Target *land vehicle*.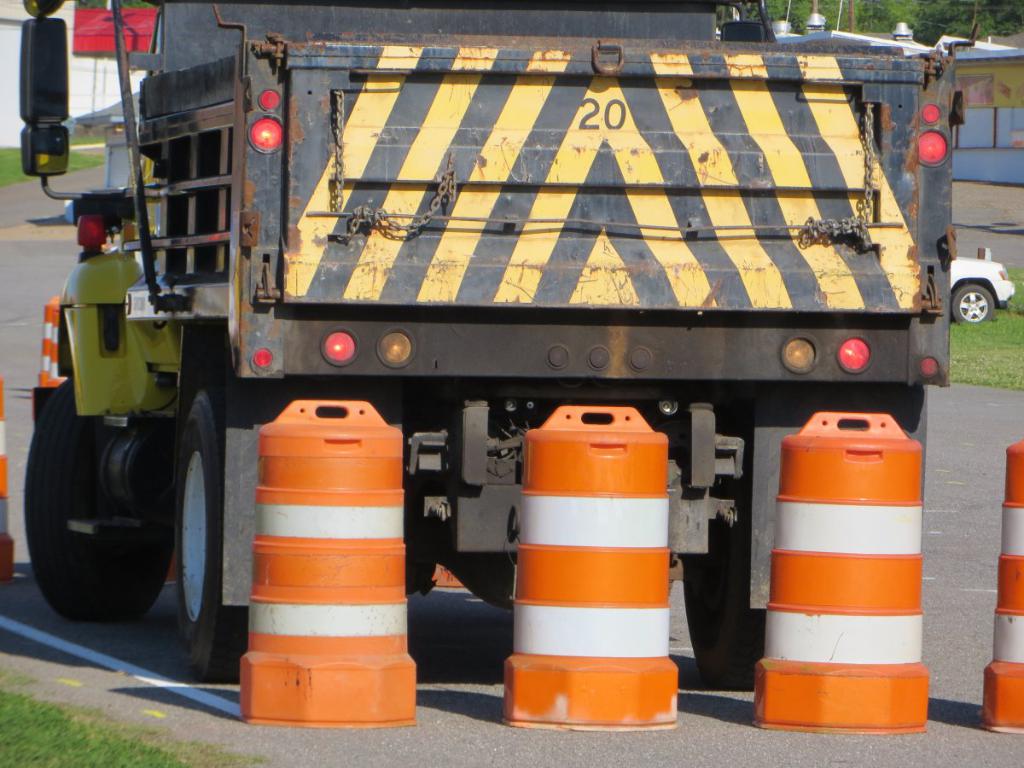
Target region: 949:247:1015:324.
